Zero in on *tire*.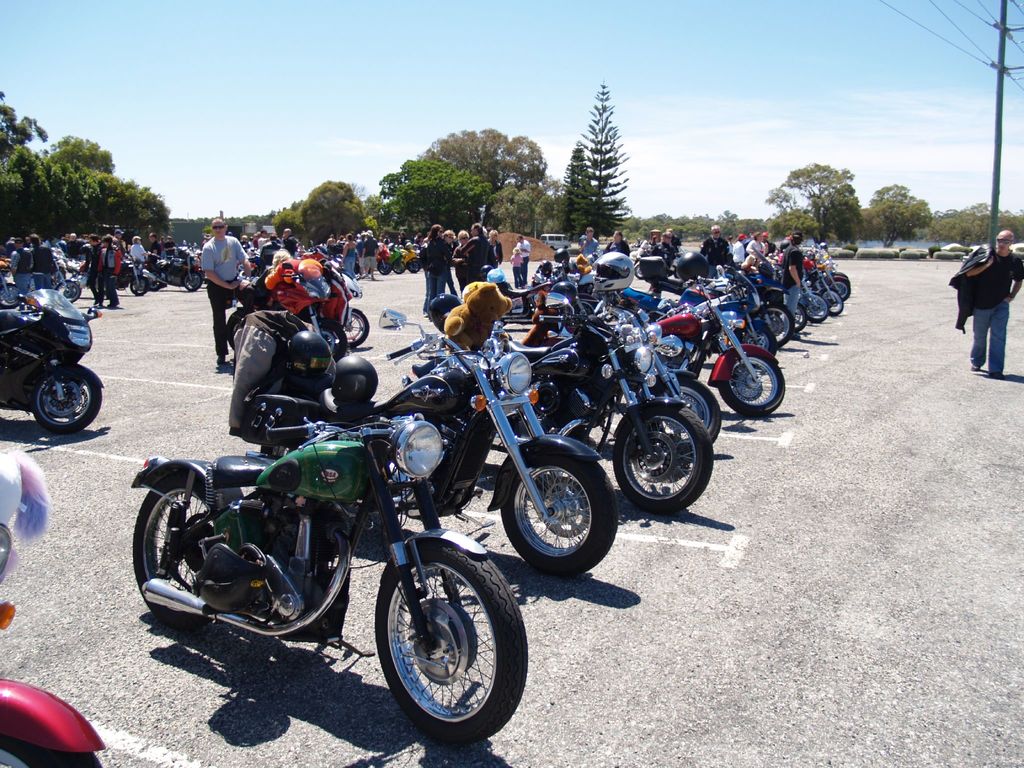
Zeroed in: (x1=826, y1=277, x2=851, y2=300).
